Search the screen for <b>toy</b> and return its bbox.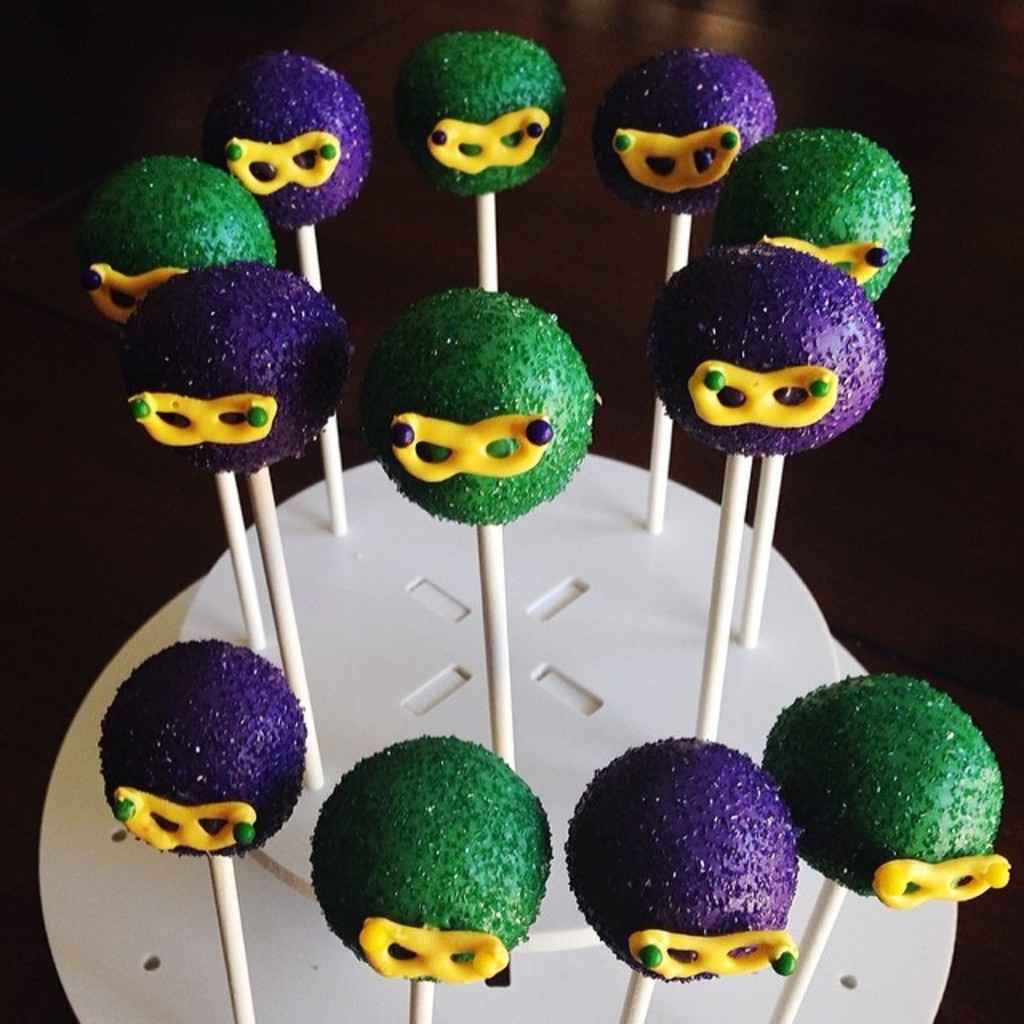
Found: 704,130,915,662.
